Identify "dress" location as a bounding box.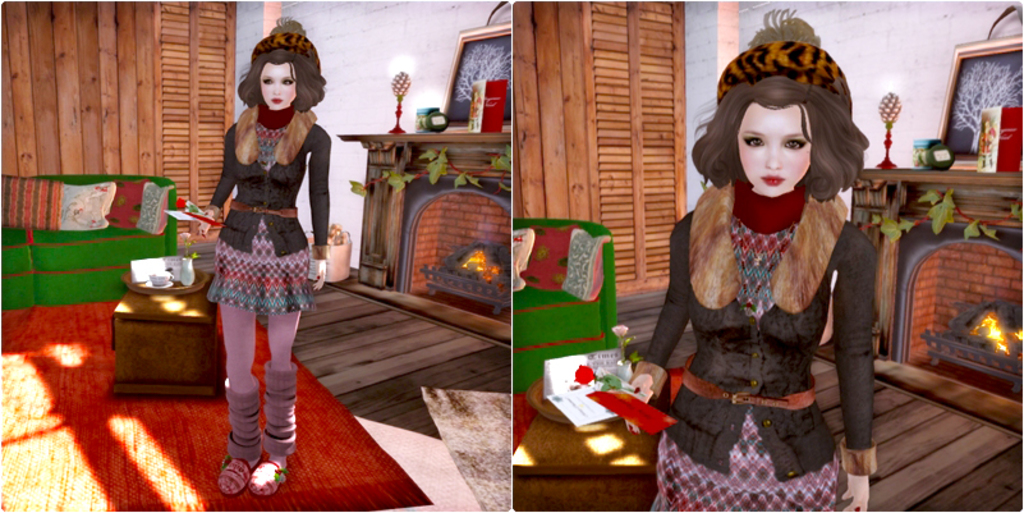
(left=649, top=183, right=842, bottom=509).
